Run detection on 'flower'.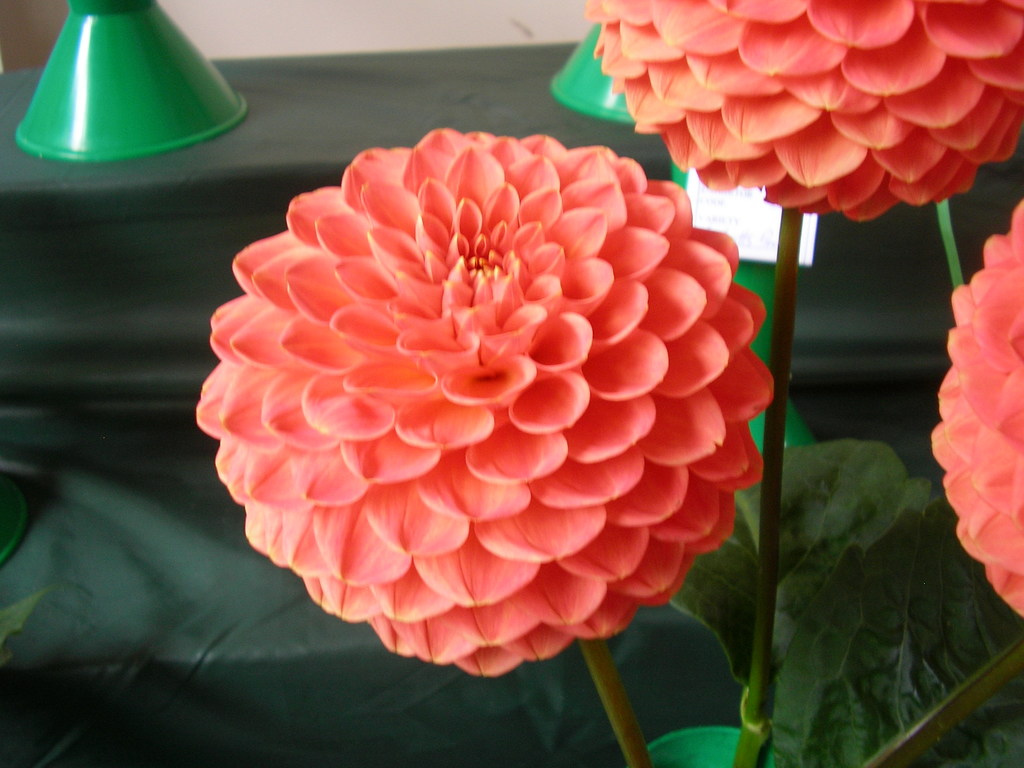
Result: detection(928, 204, 1023, 618).
